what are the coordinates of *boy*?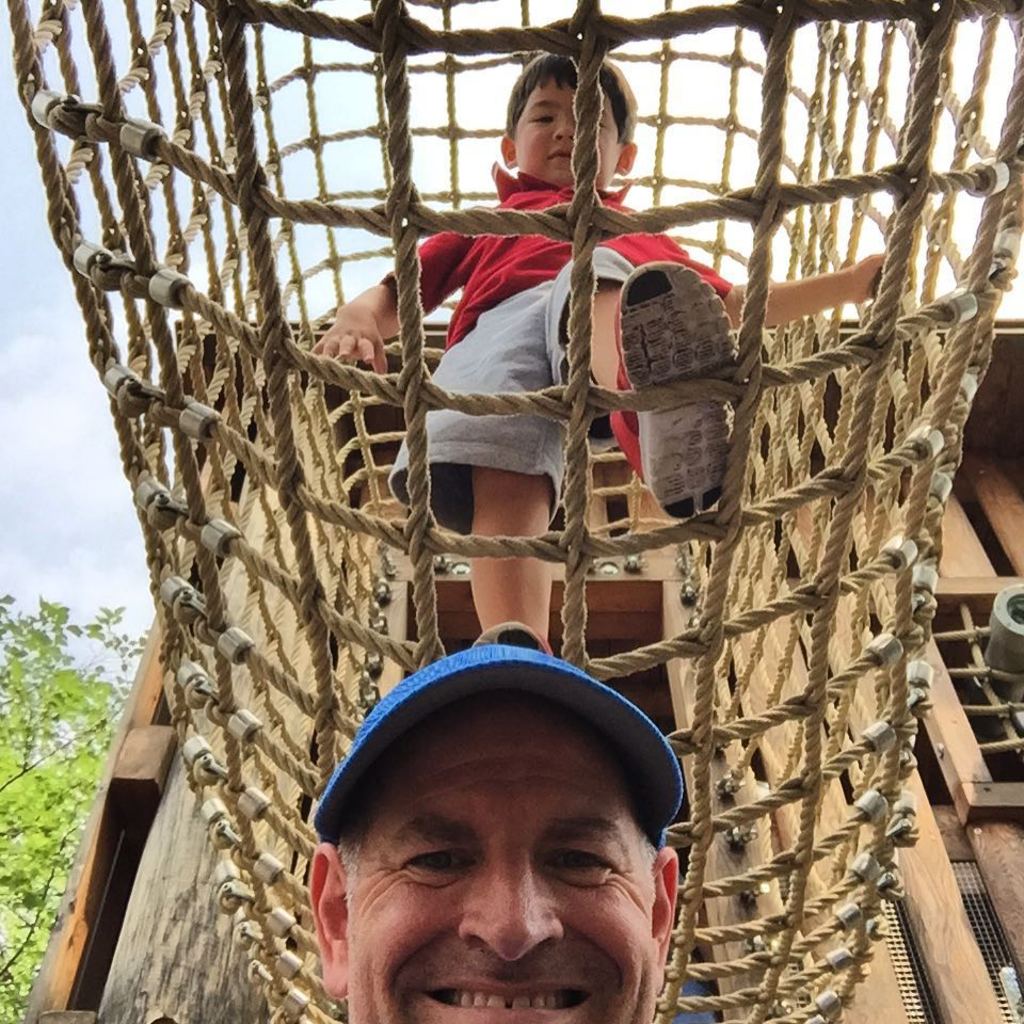
{"x1": 307, "y1": 48, "x2": 884, "y2": 658}.
